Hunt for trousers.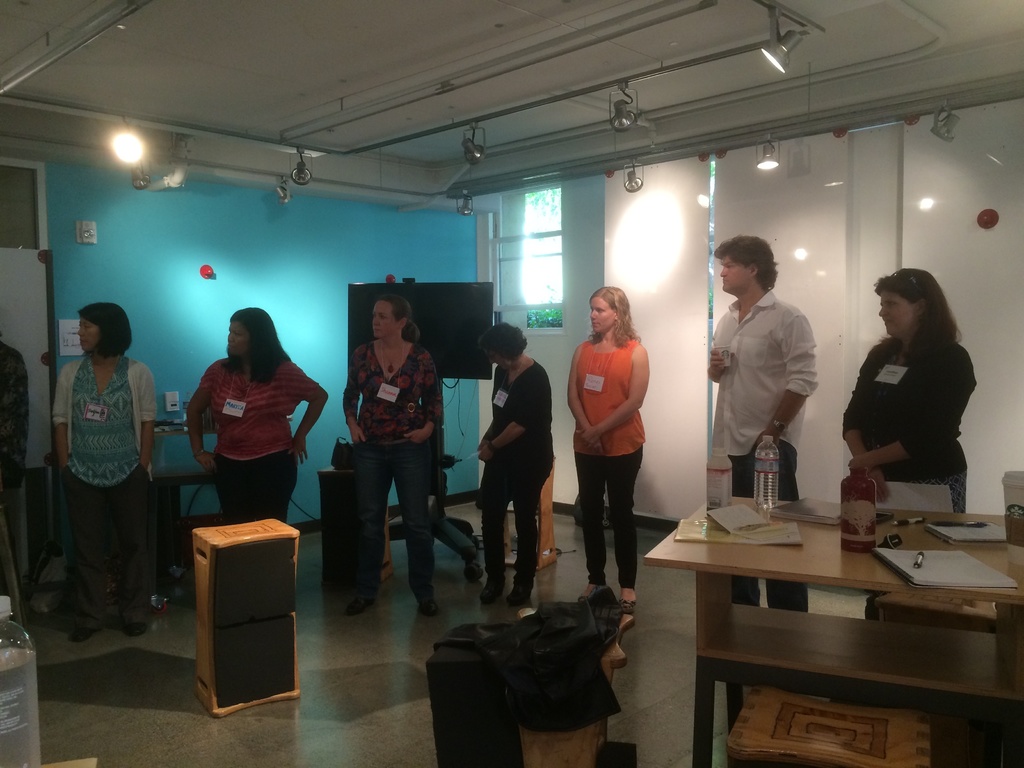
Hunted down at 577 456 642 596.
